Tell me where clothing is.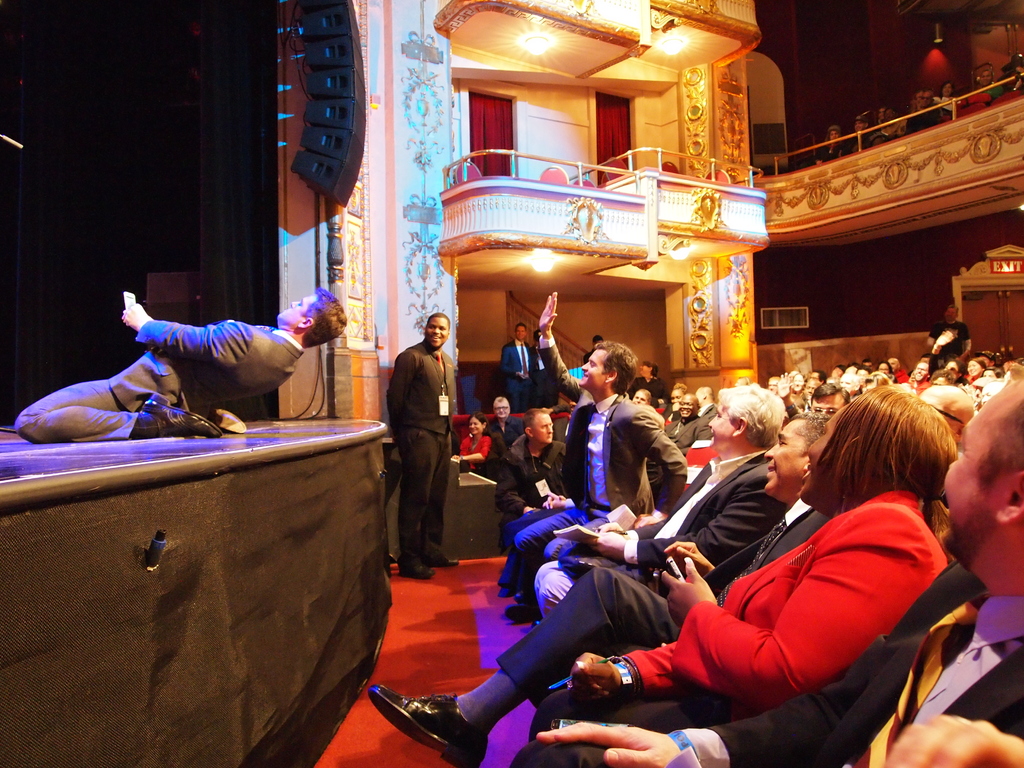
clothing is at 387 335 454 566.
